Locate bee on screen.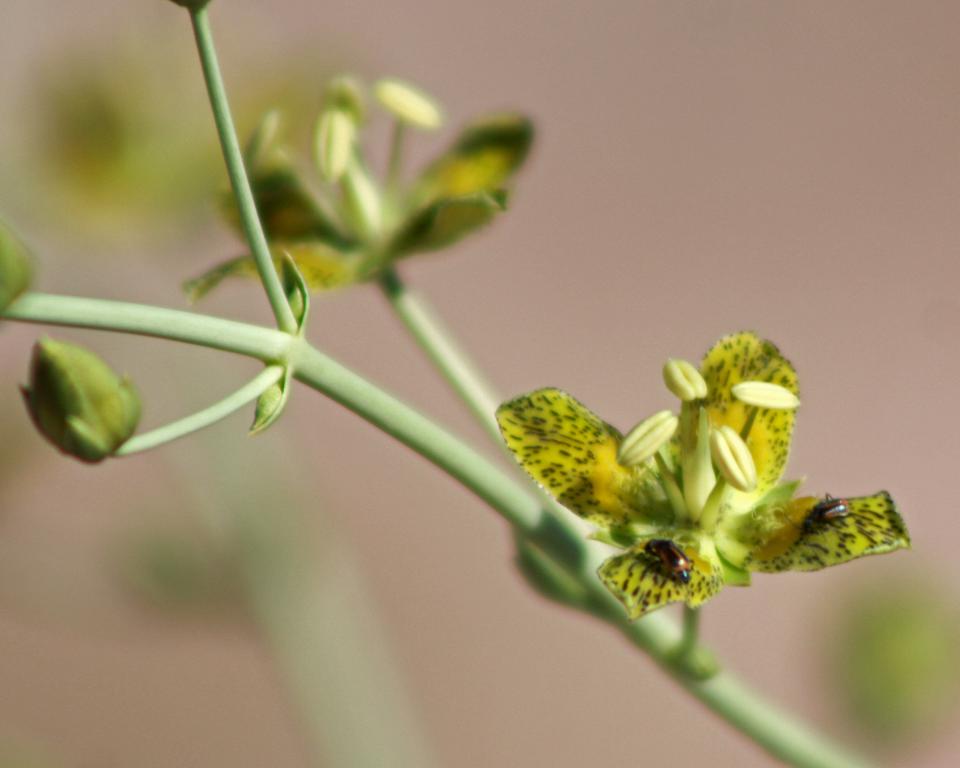
On screen at 643/536/697/582.
